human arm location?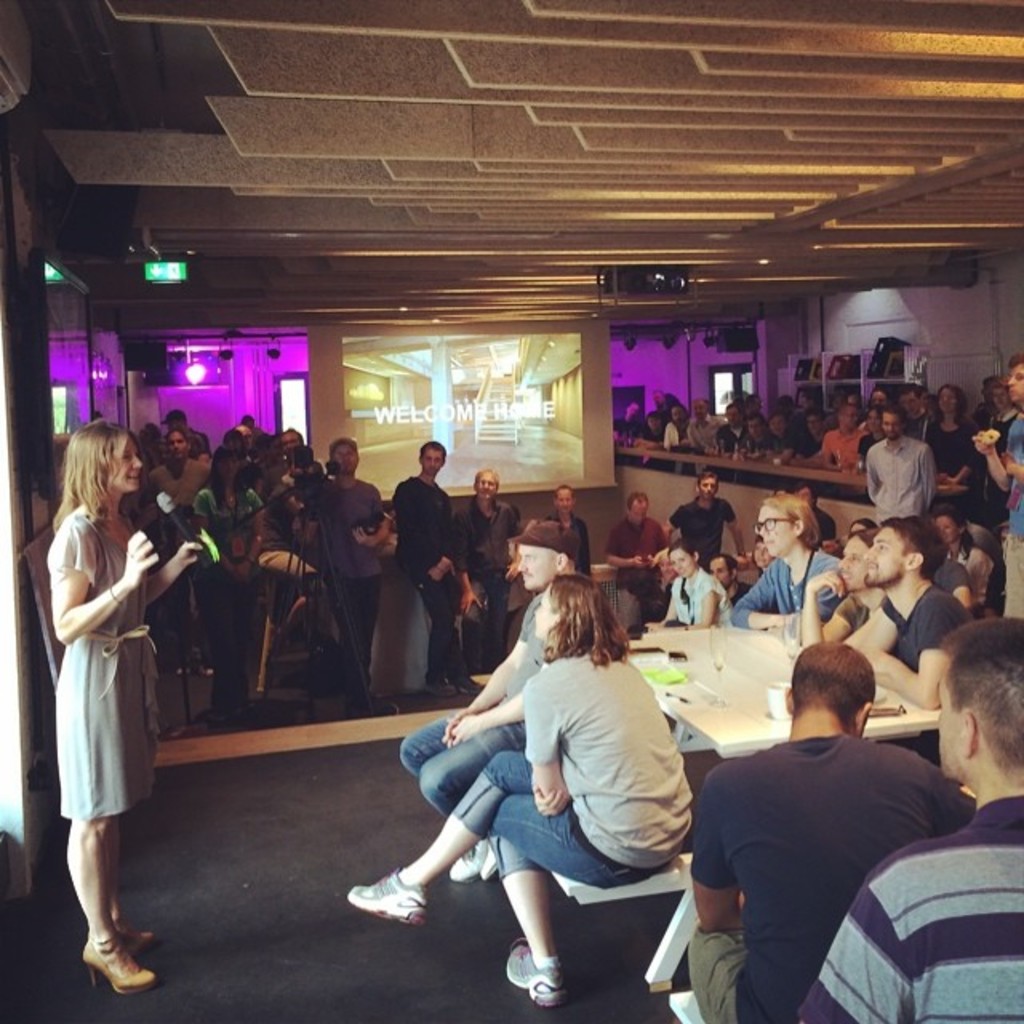
{"x1": 514, "y1": 542, "x2": 523, "y2": 579}
